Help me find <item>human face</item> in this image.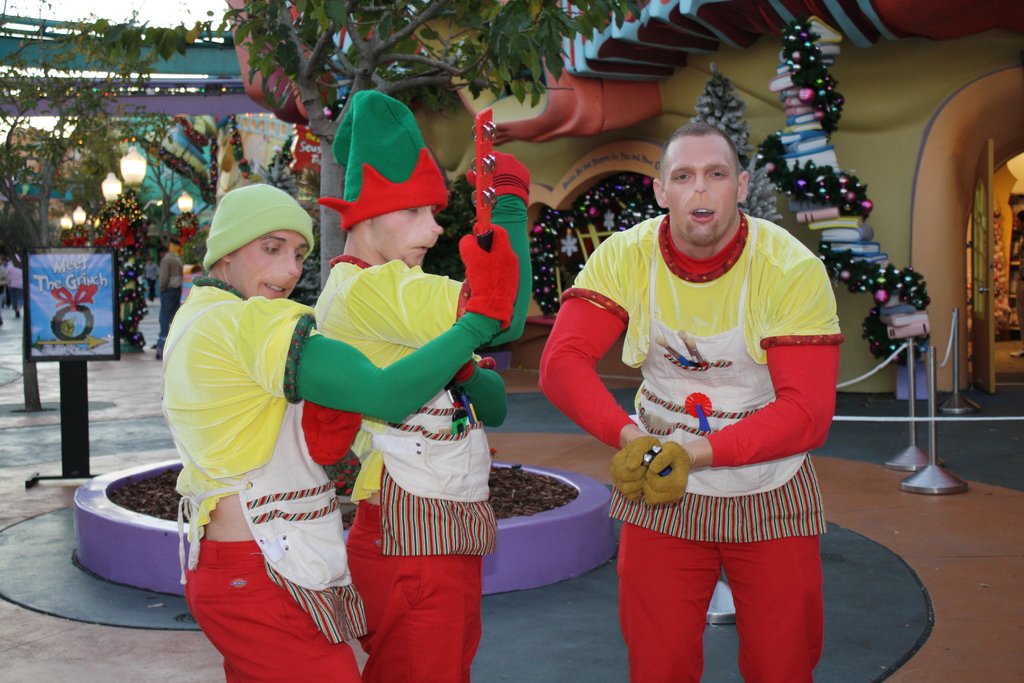
Found it: (left=371, top=202, right=446, bottom=268).
